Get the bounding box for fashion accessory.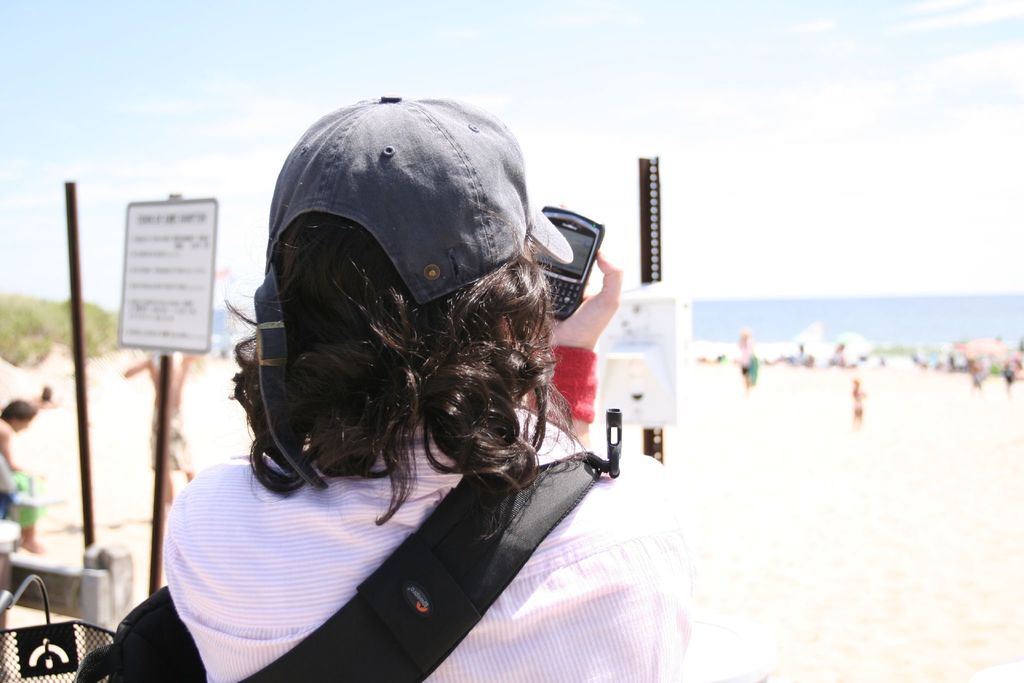
(left=527, top=344, right=598, bottom=422).
